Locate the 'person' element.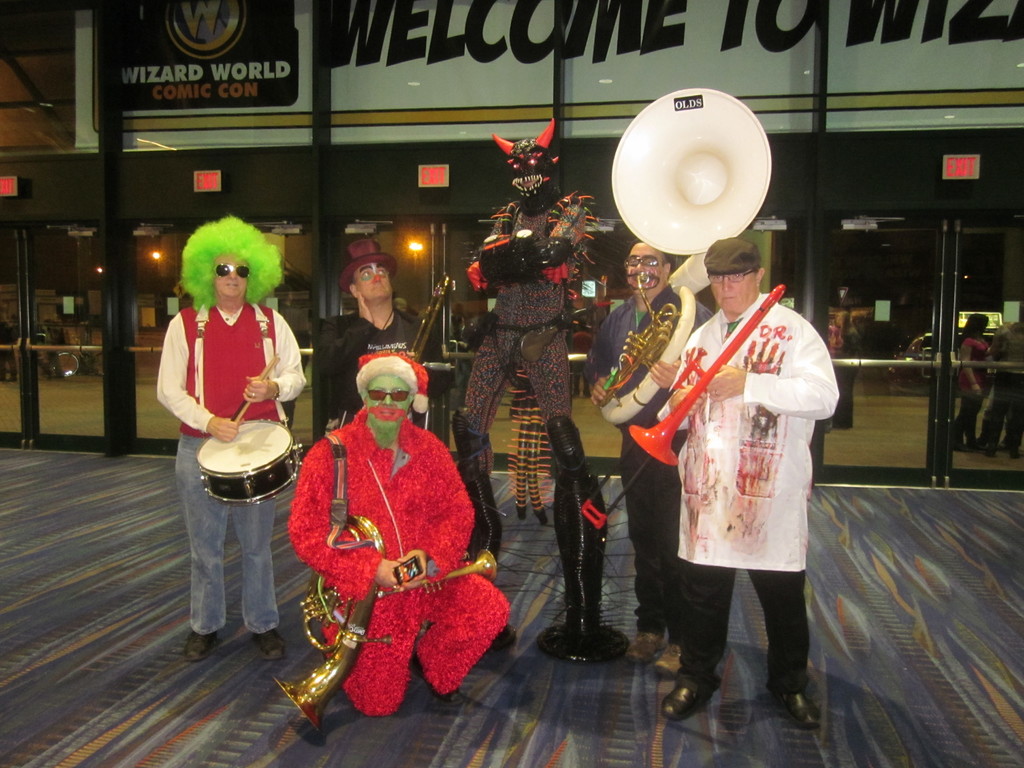
Element bbox: region(583, 244, 714, 634).
